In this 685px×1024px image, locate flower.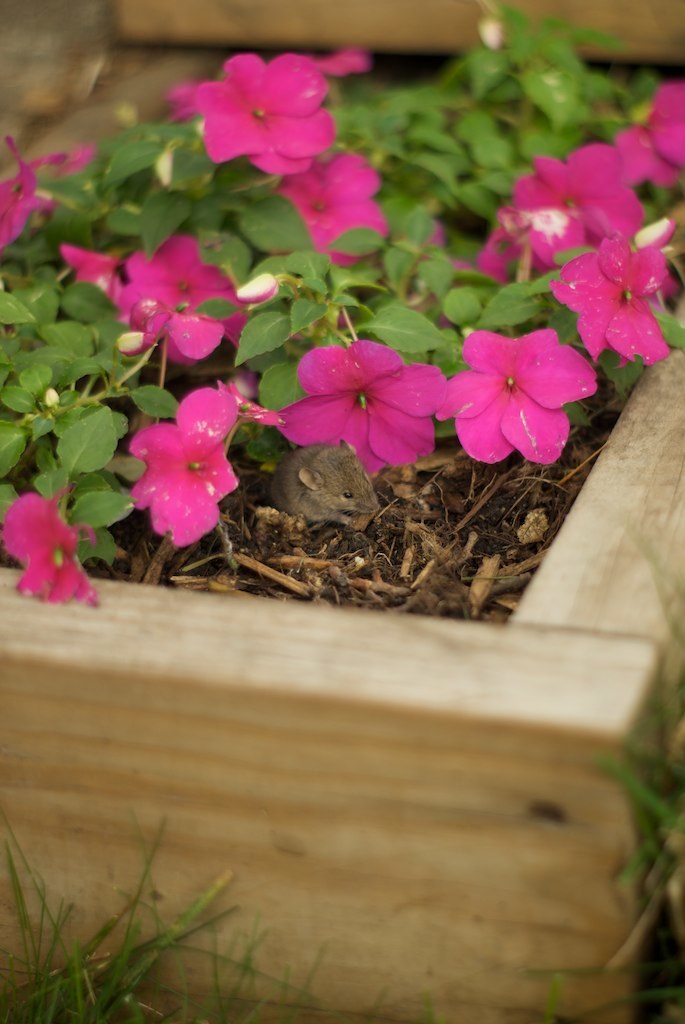
Bounding box: x1=511, y1=242, x2=684, y2=370.
